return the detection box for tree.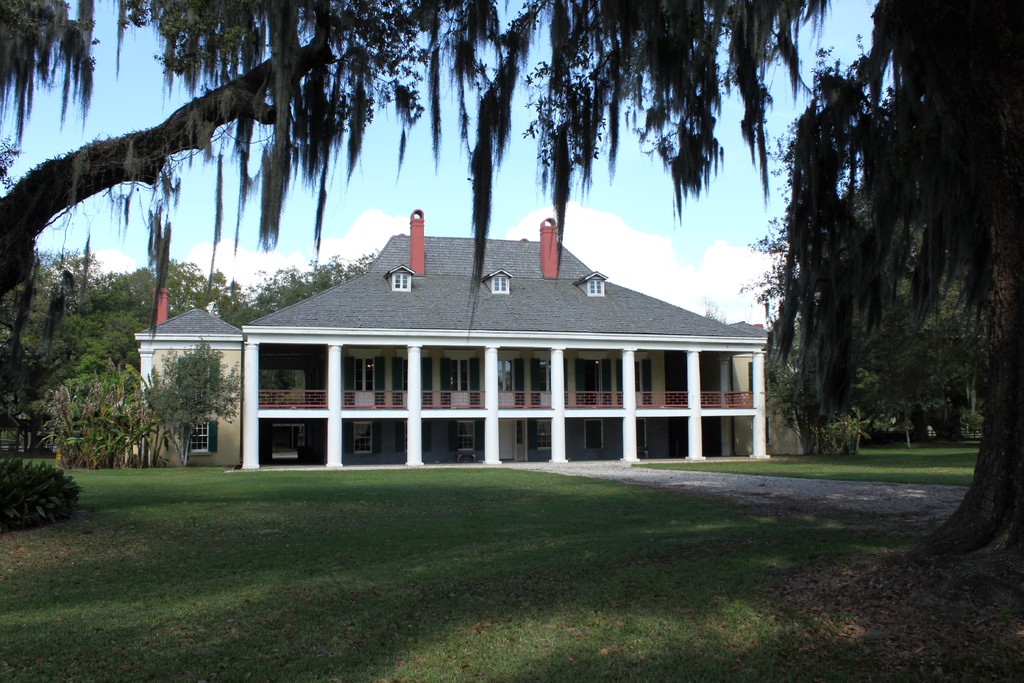
{"left": 751, "top": 0, "right": 1023, "bottom": 562}.
